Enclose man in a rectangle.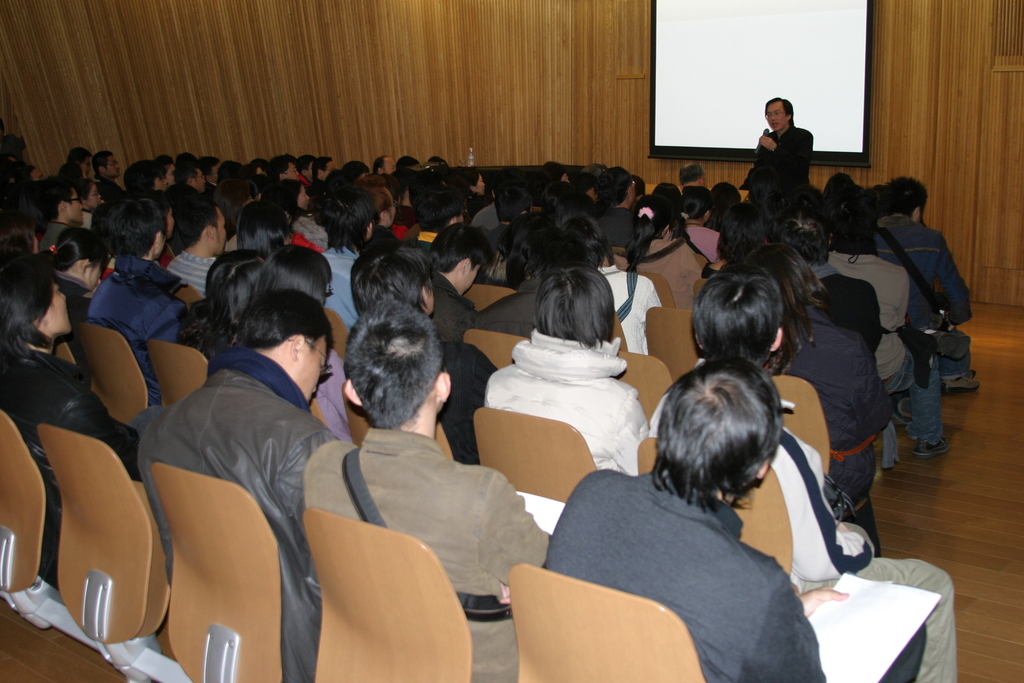
pyautogui.locateOnScreen(85, 195, 186, 406).
